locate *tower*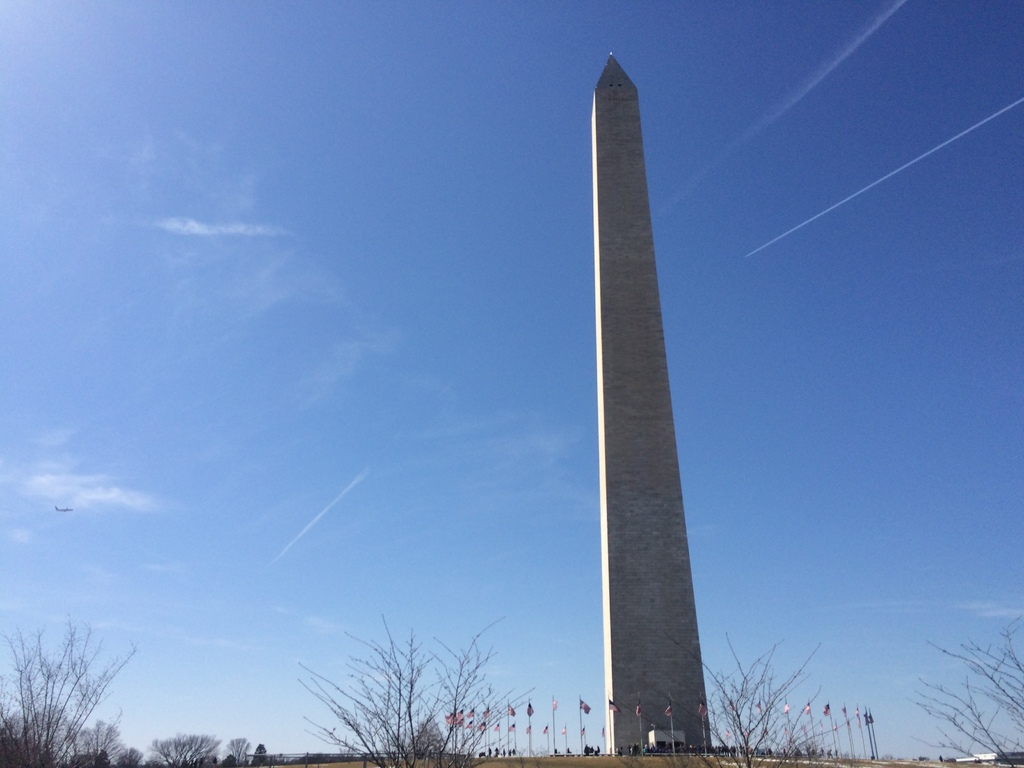
region(552, 48, 708, 618)
